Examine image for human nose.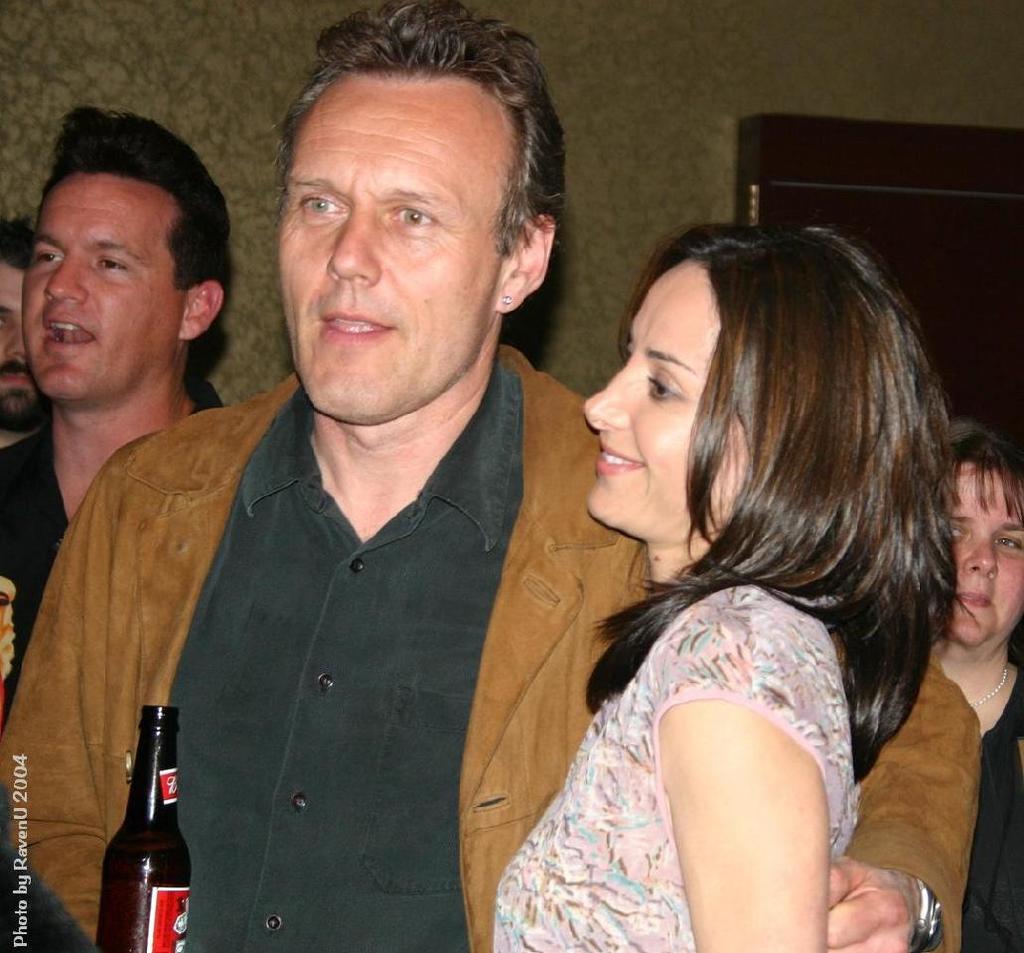
Examination result: (967,536,997,578).
